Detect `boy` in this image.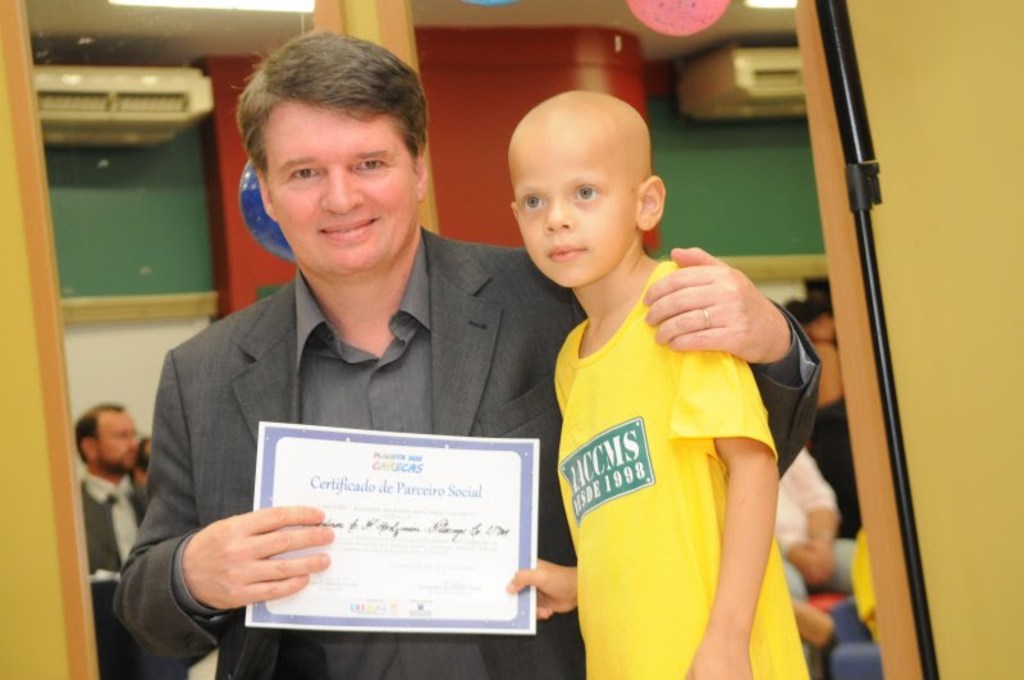
Detection: crop(539, 77, 818, 657).
